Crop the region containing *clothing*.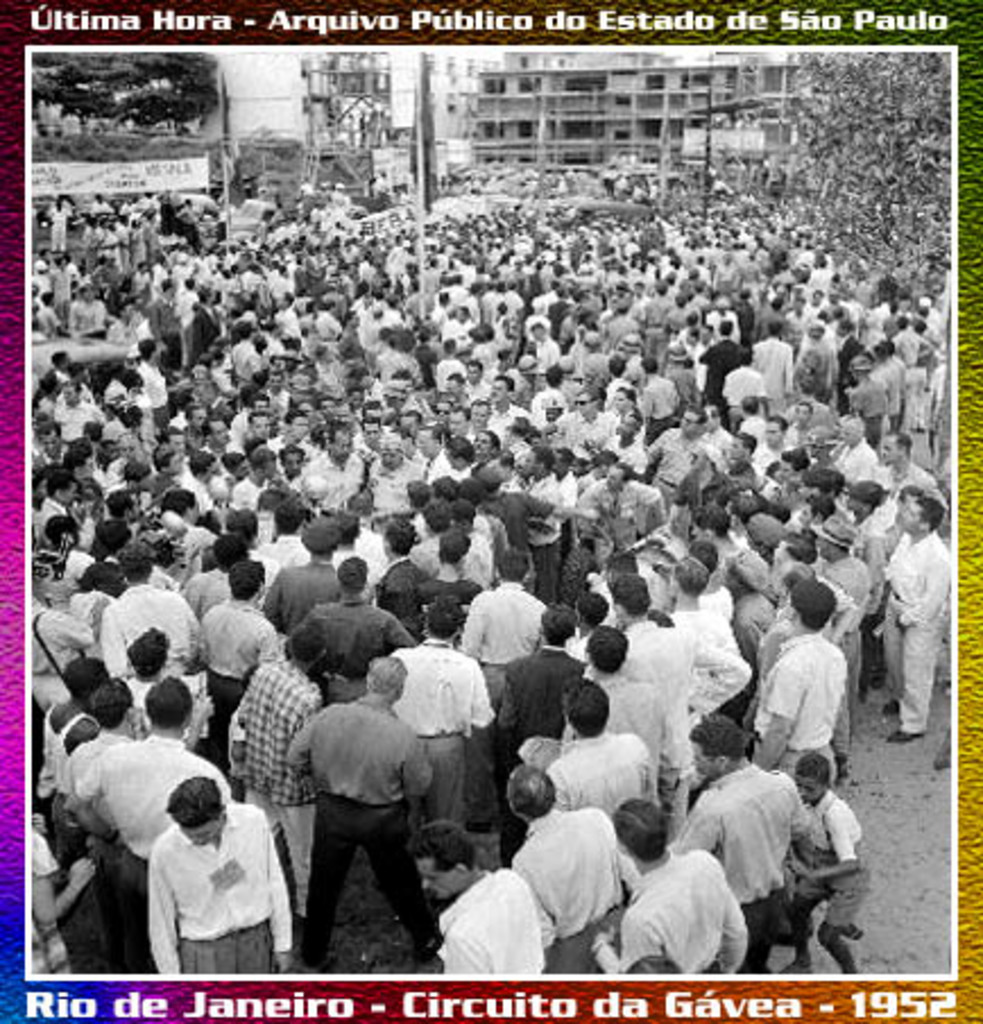
Crop region: [890,326,940,419].
